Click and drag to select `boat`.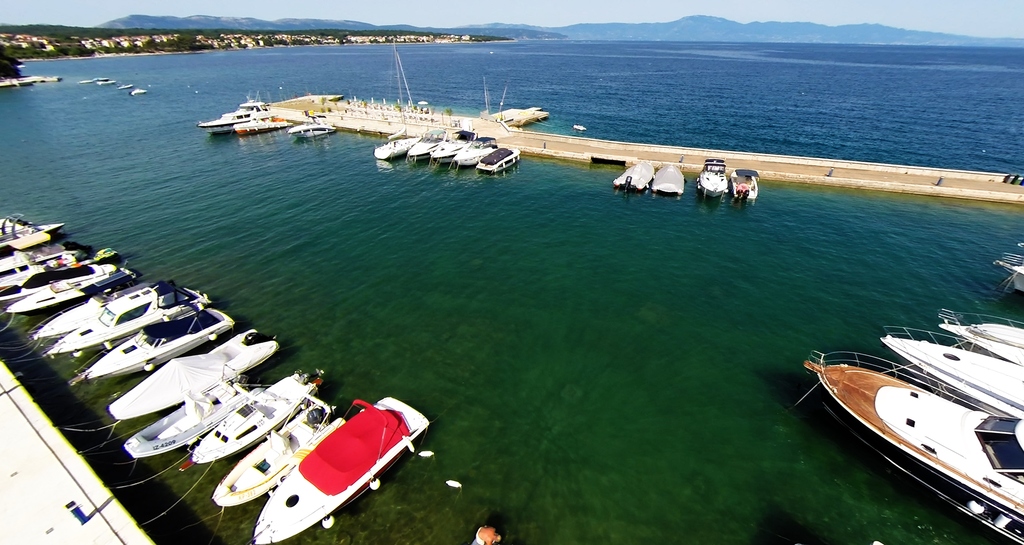
Selection: select_region(646, 164, 685, 197).
